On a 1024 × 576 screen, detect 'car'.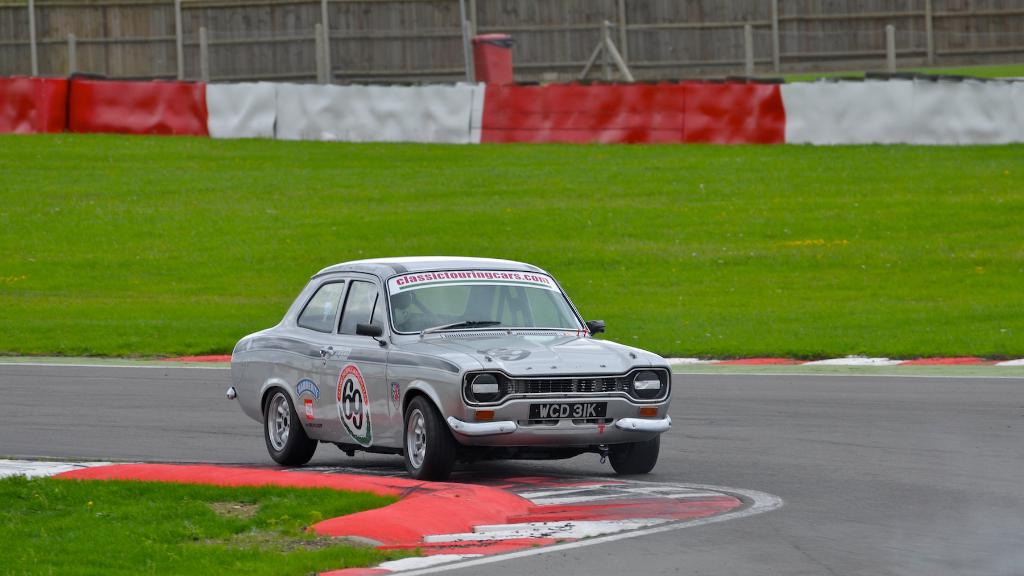
227:259:671:482.
